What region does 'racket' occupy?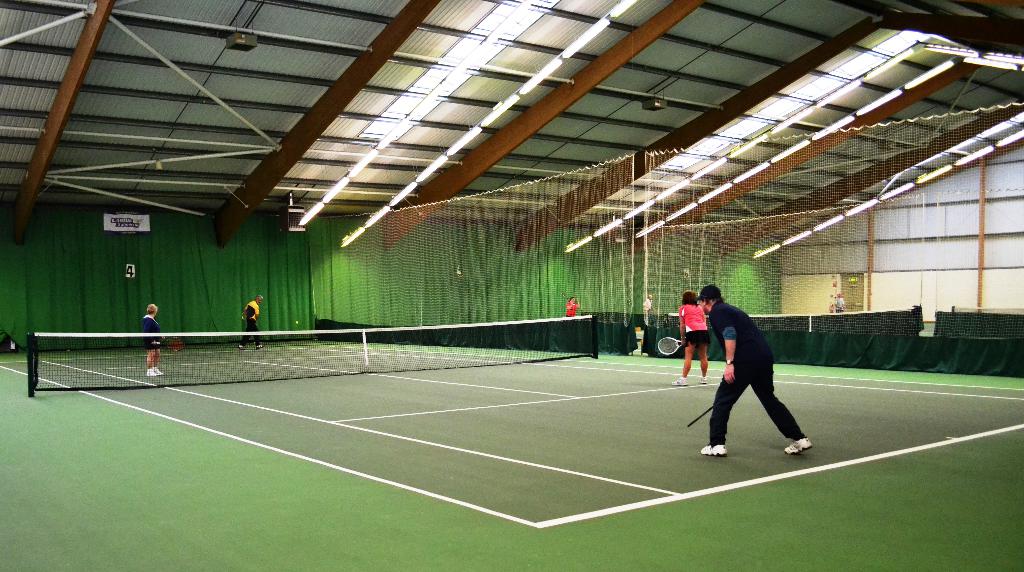
{"left": 657, "top": 336, "right": 682, "bottom": 354}.
